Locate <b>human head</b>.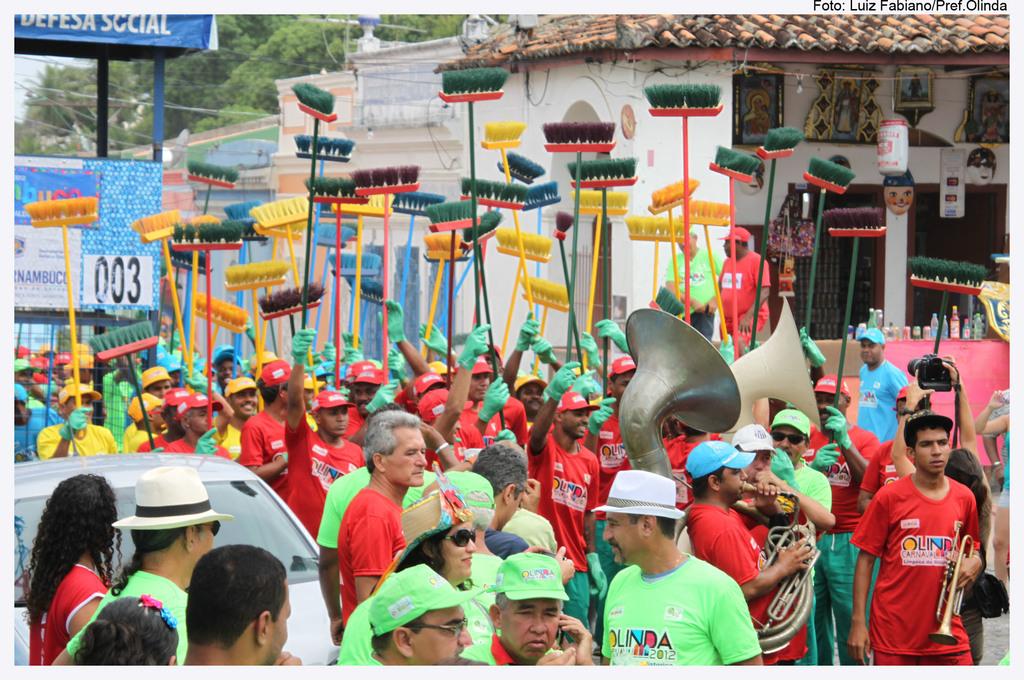
Bounding box: l=138, t=371, r=168, b=399.
